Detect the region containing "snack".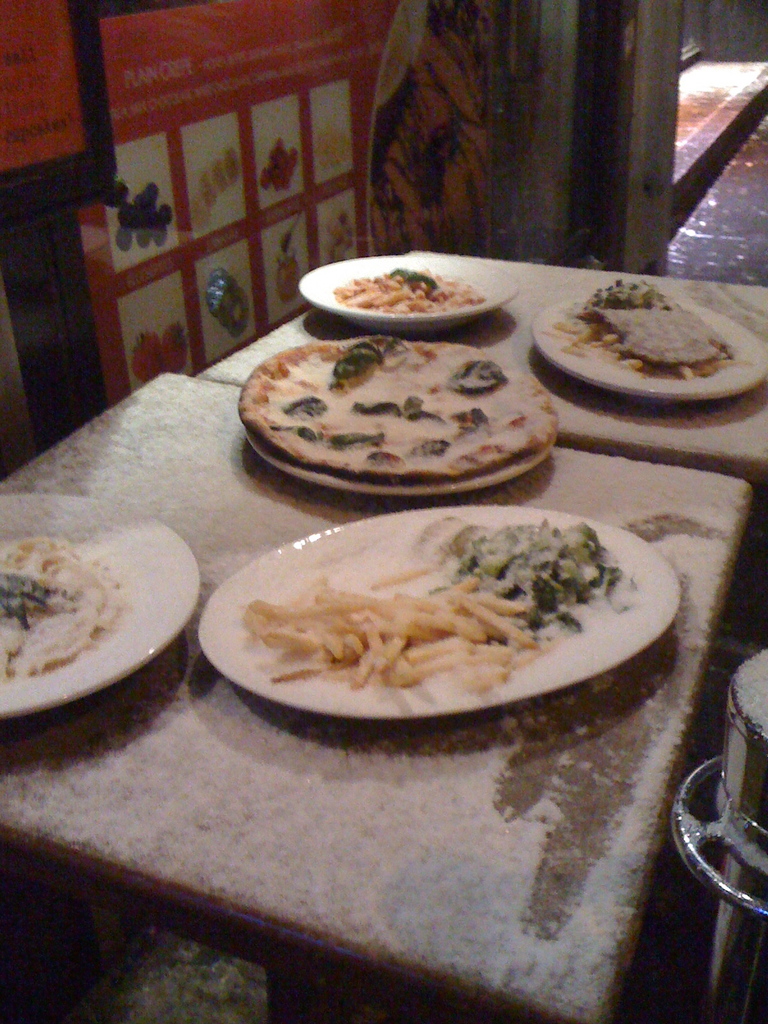
bbox=[239, 560, 535, 693].
